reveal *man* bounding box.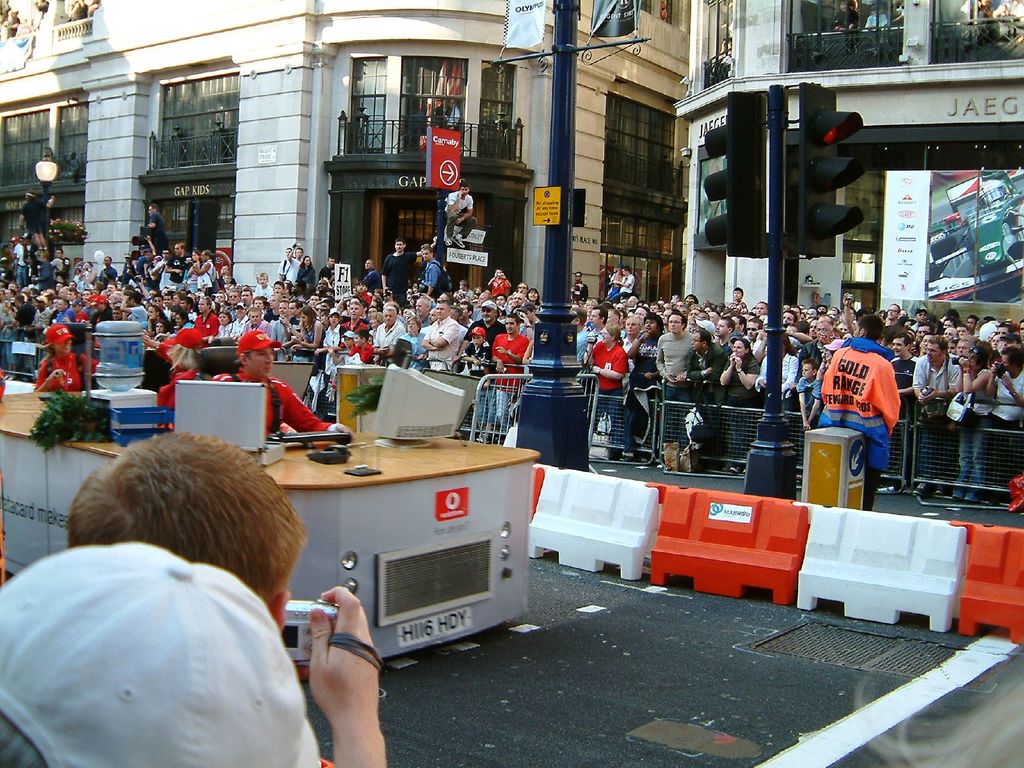
Revealed: locate(210, 326, 355, 444).
